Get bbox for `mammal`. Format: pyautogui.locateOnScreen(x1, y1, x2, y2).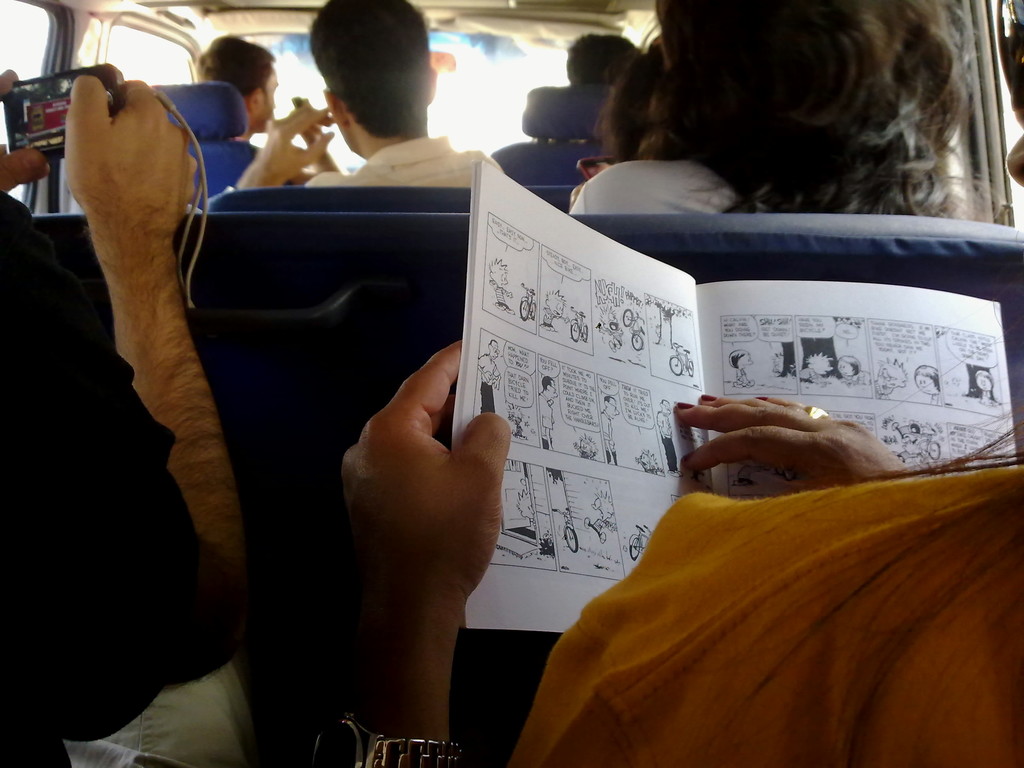
pyautogui.locateOnScreen(527, 31, 640, 139).
